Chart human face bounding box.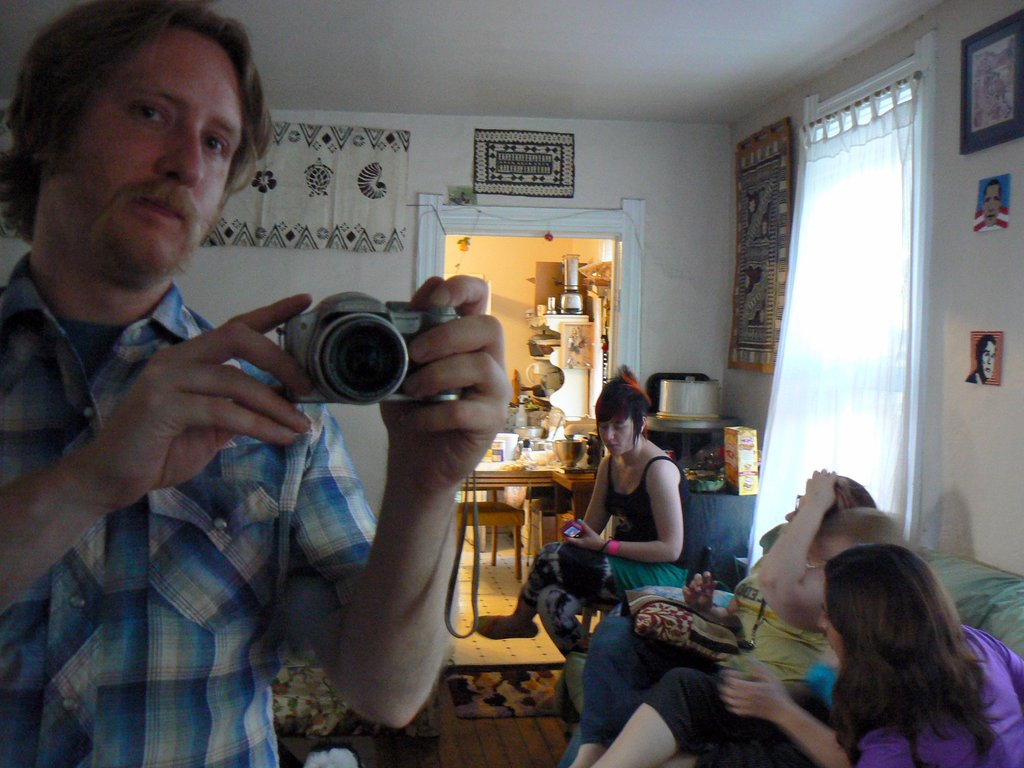
Charted: (597, 413, 638, 456).
